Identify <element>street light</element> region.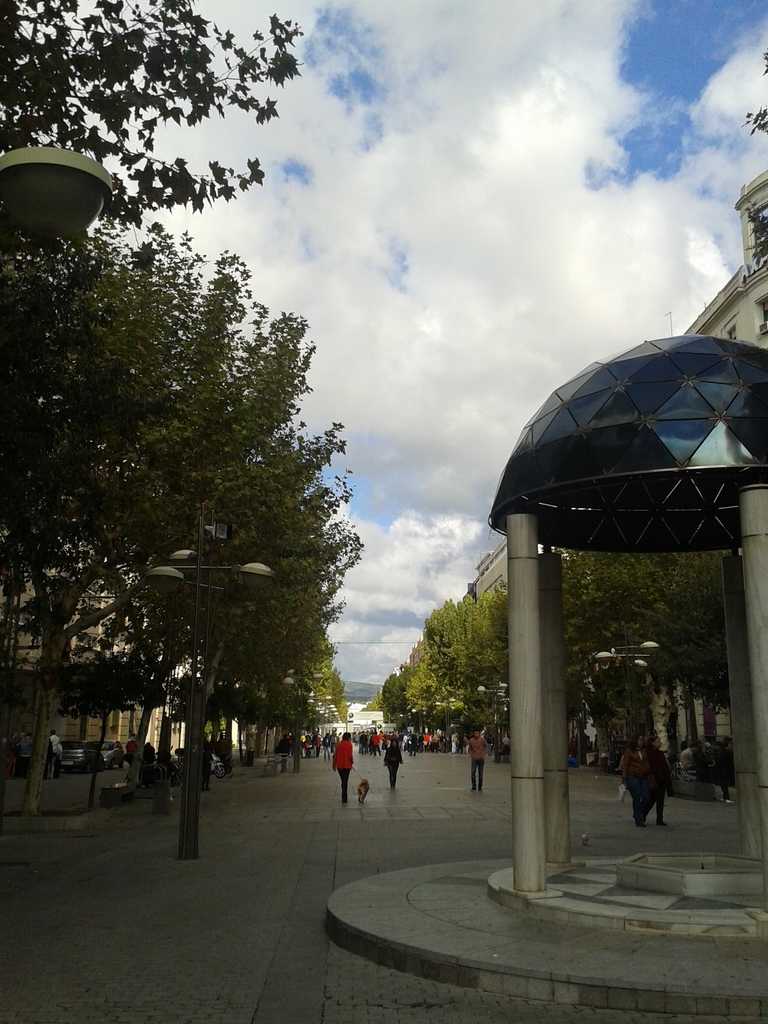
Region: x1=148 y1=503 x2=277 y2=858.
